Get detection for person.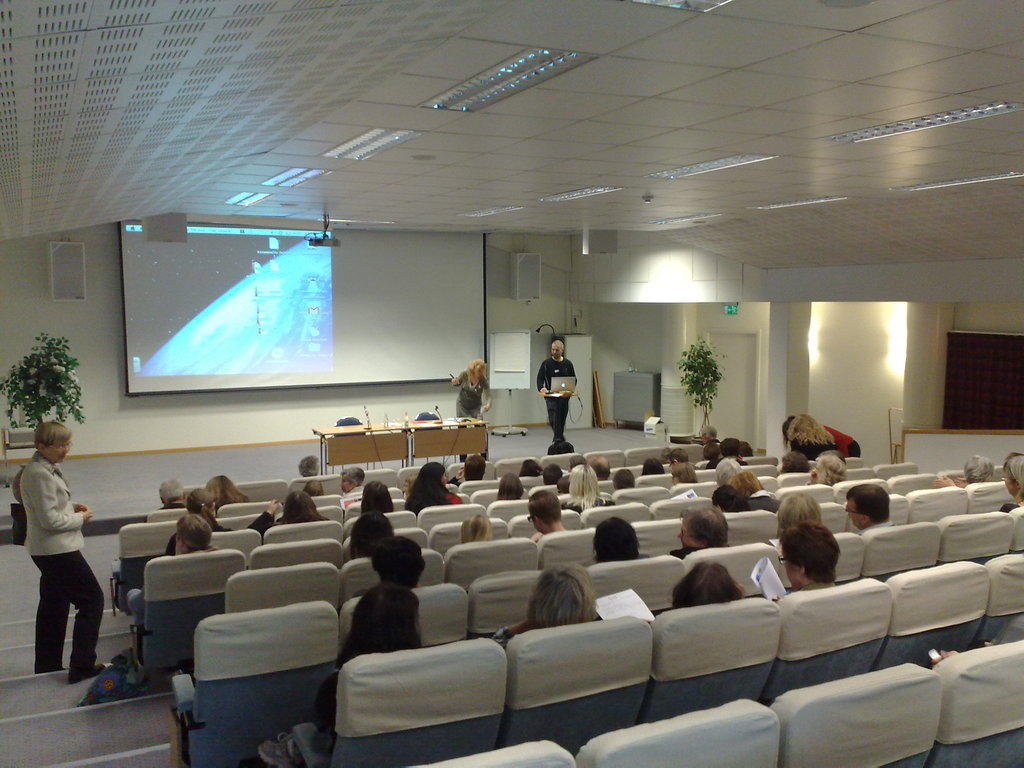
Detection: 348 511 394 560.
